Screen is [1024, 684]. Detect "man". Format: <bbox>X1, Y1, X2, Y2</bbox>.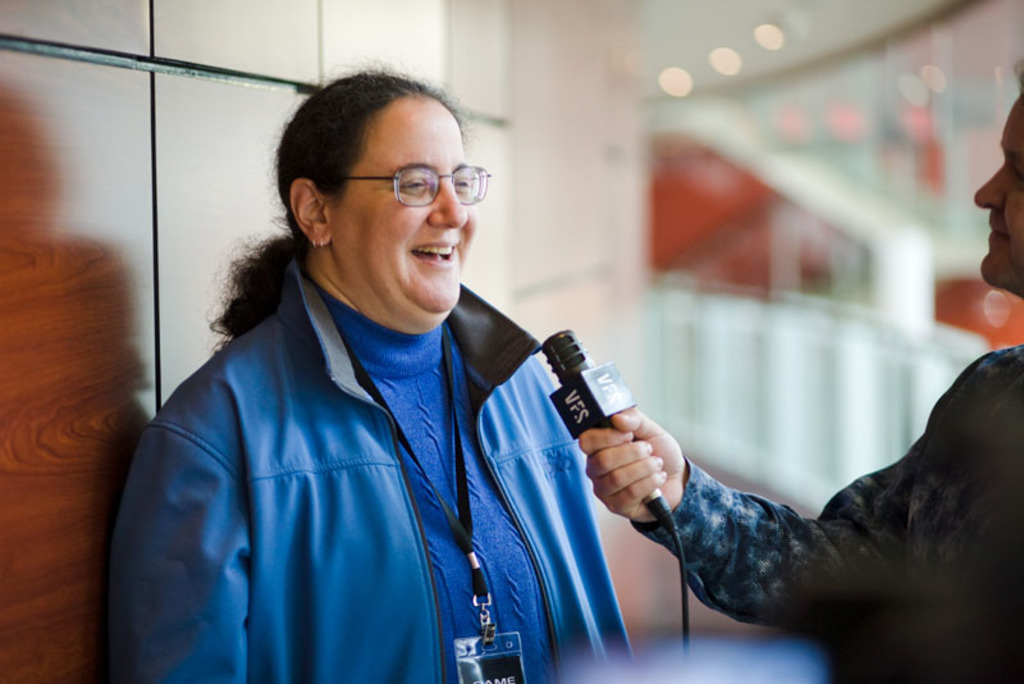
<bbox>573, 56, 1023, 683</bbox>.
